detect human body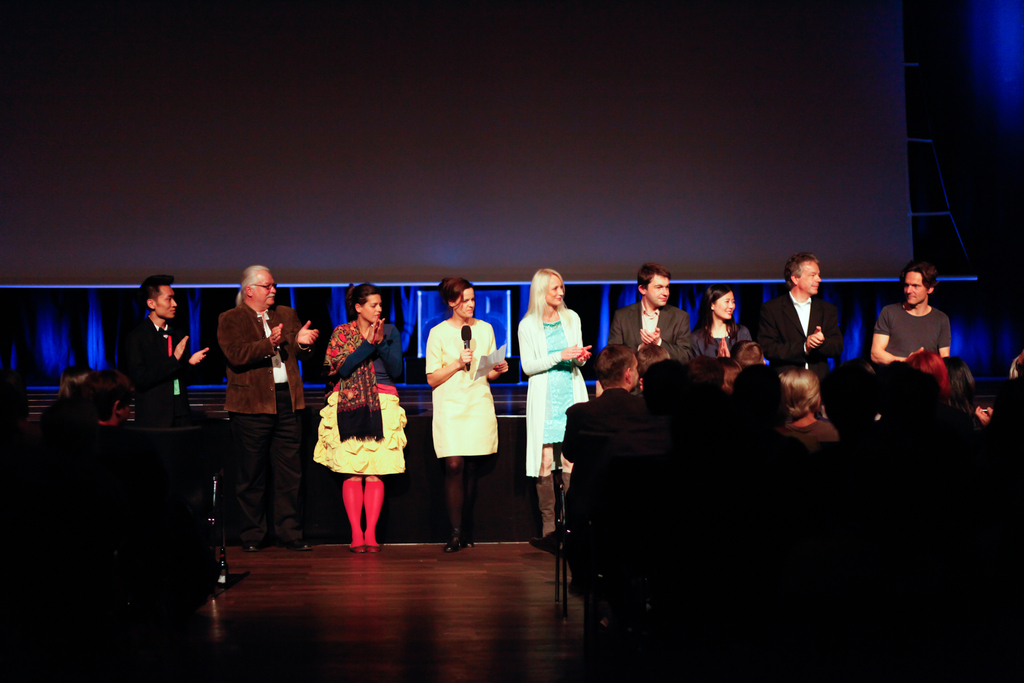
detection(308, 295, 399, 563)
